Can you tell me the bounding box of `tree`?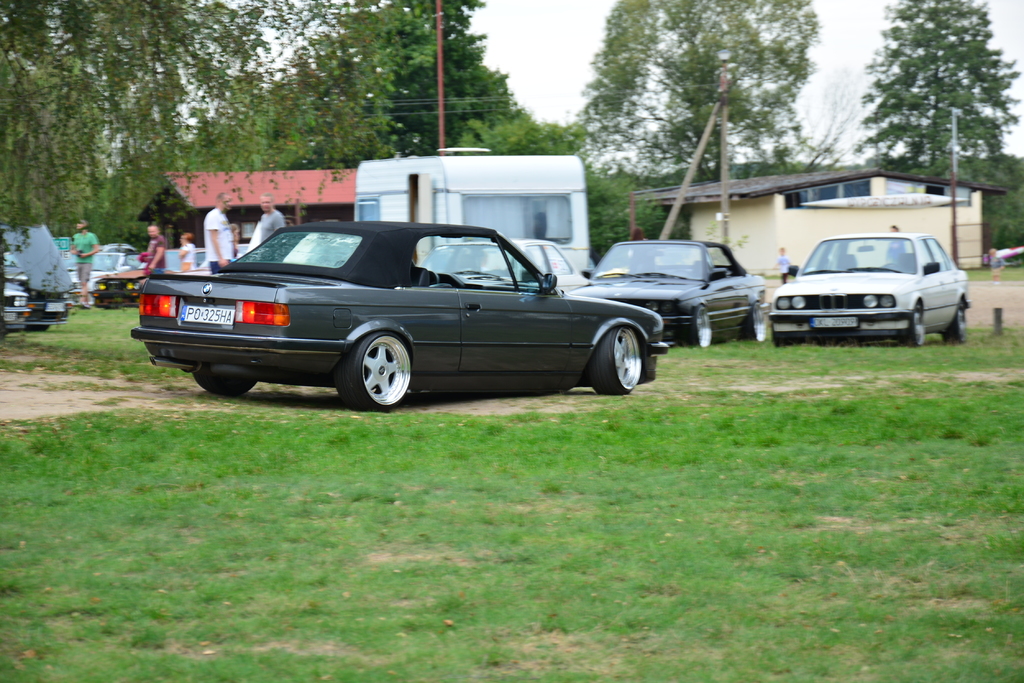
423/114/595/159.
